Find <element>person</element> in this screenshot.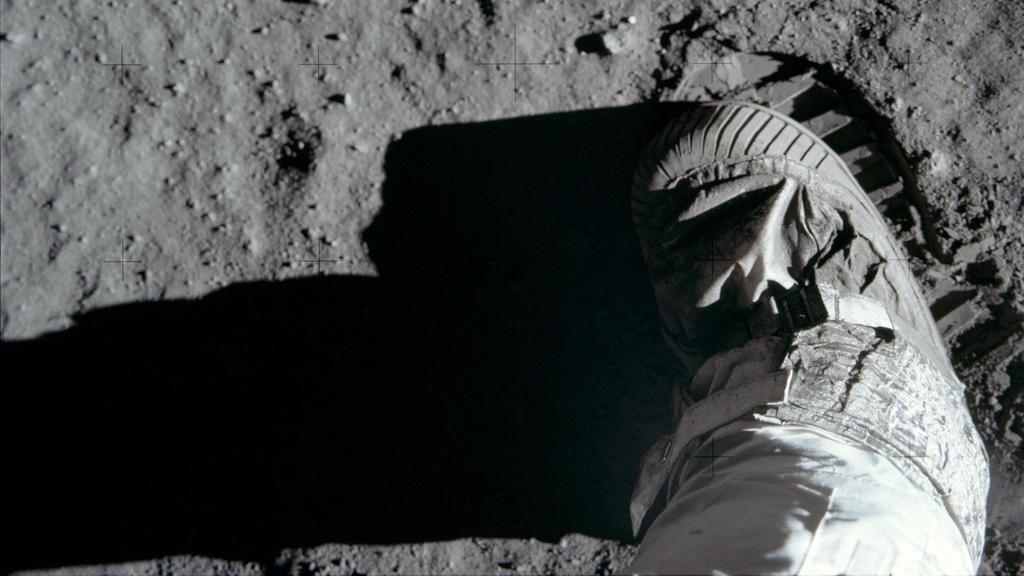
The bounding box for <element>person</element> is l=563, t=87, r=1000, b=575.
